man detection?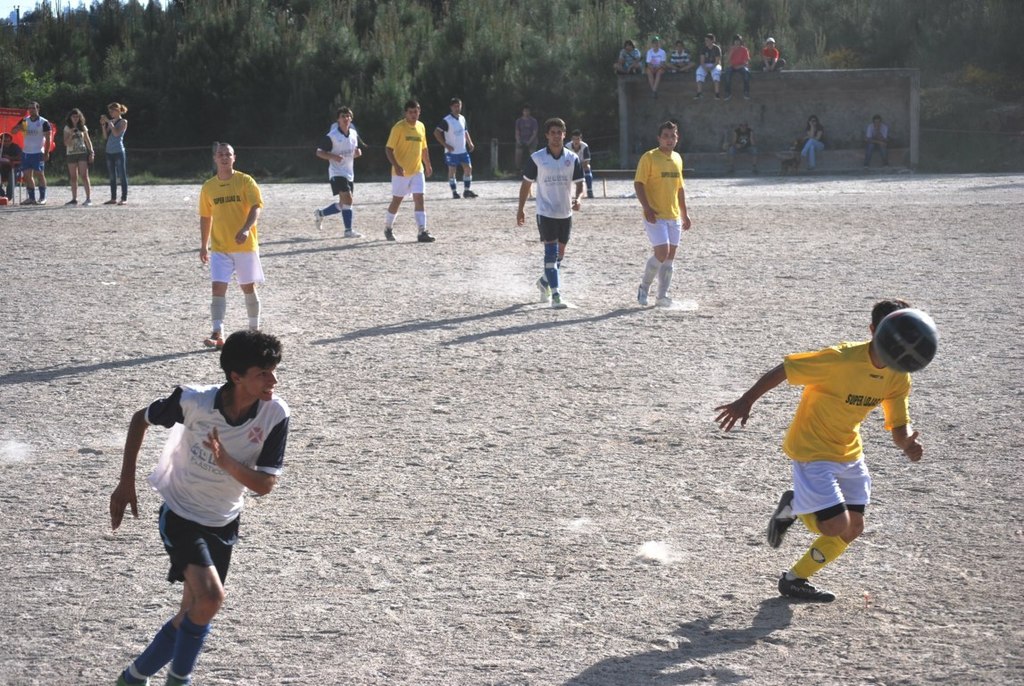
312, 107, 363, 238
